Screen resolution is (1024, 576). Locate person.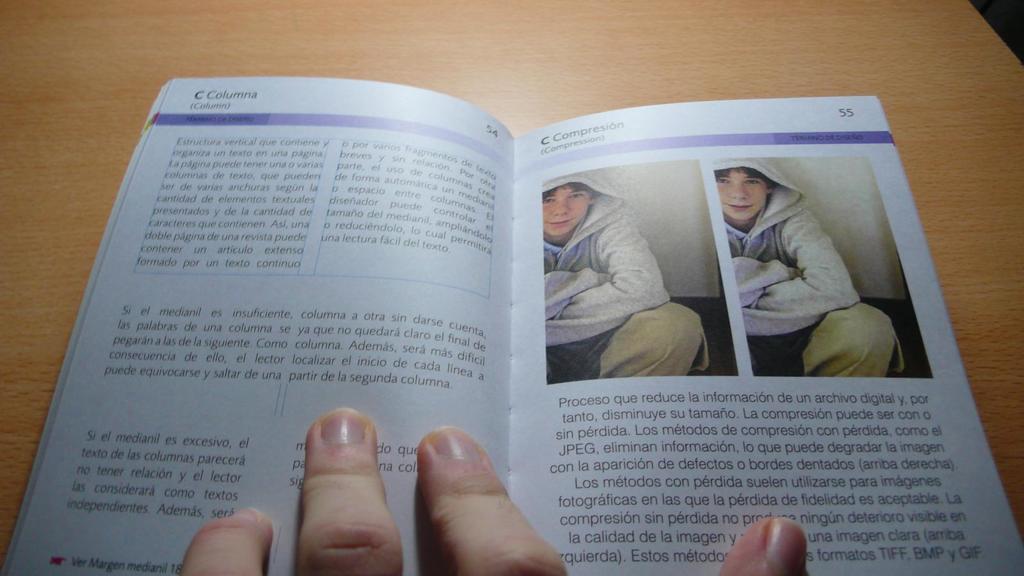
bbox(536, 152, 705, 404).
